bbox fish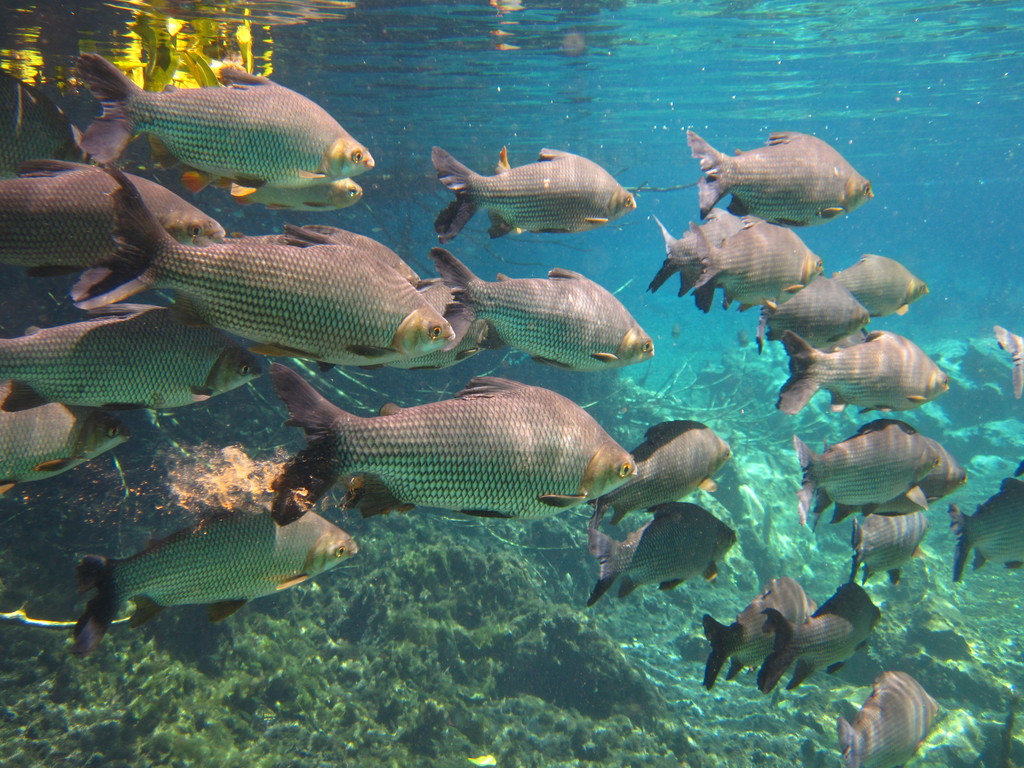
{"x1": 0, "y1": 65, "x2": 91, "y2": 175}
